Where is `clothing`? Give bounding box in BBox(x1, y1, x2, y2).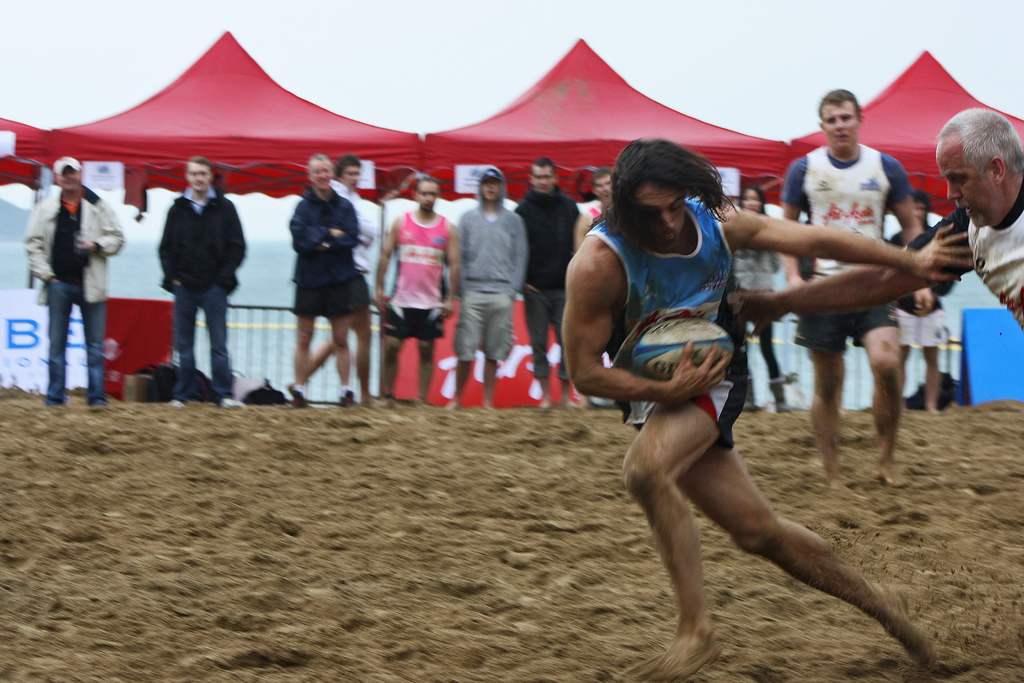
BBox(460, 168, 530, 352).
